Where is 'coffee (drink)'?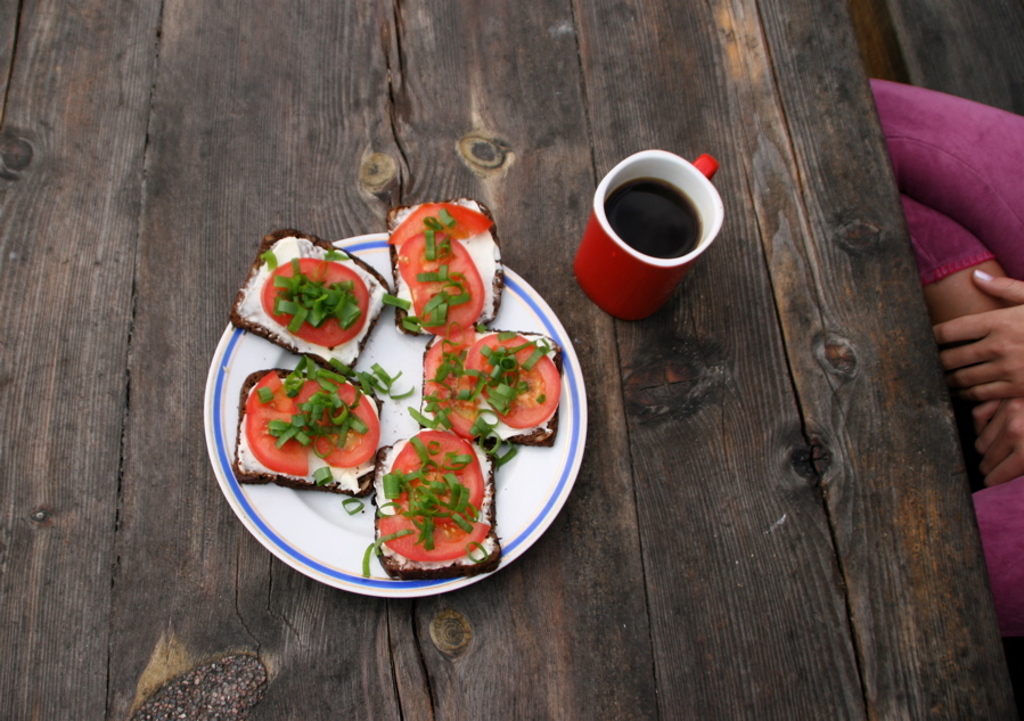
BBox(580, 140, 732, 329).
